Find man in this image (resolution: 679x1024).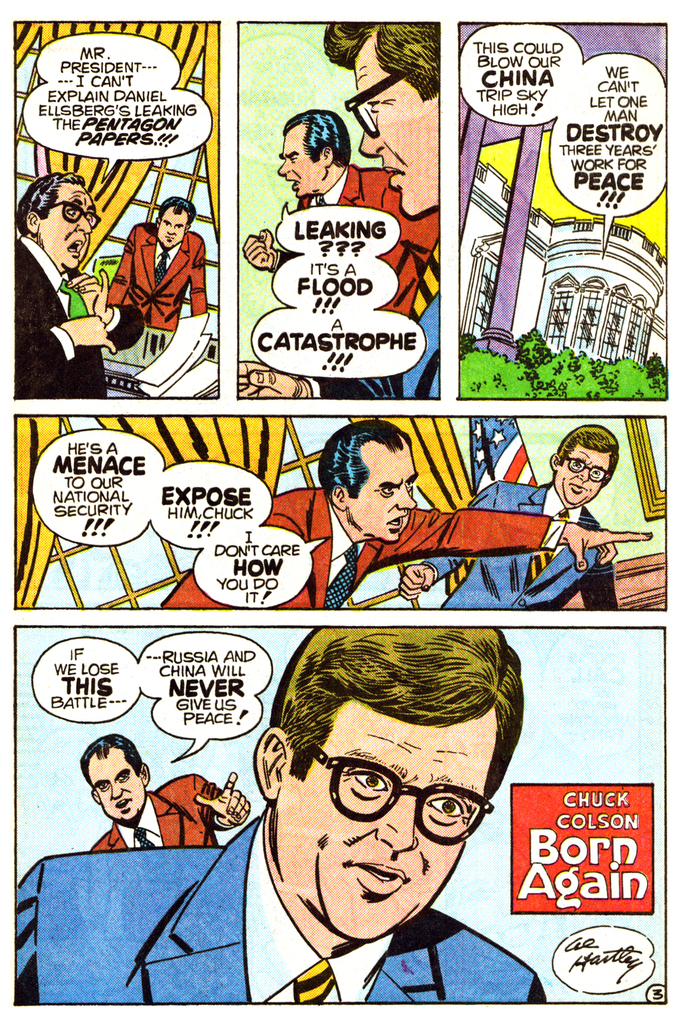
locate(158, 424, 653, 610).
